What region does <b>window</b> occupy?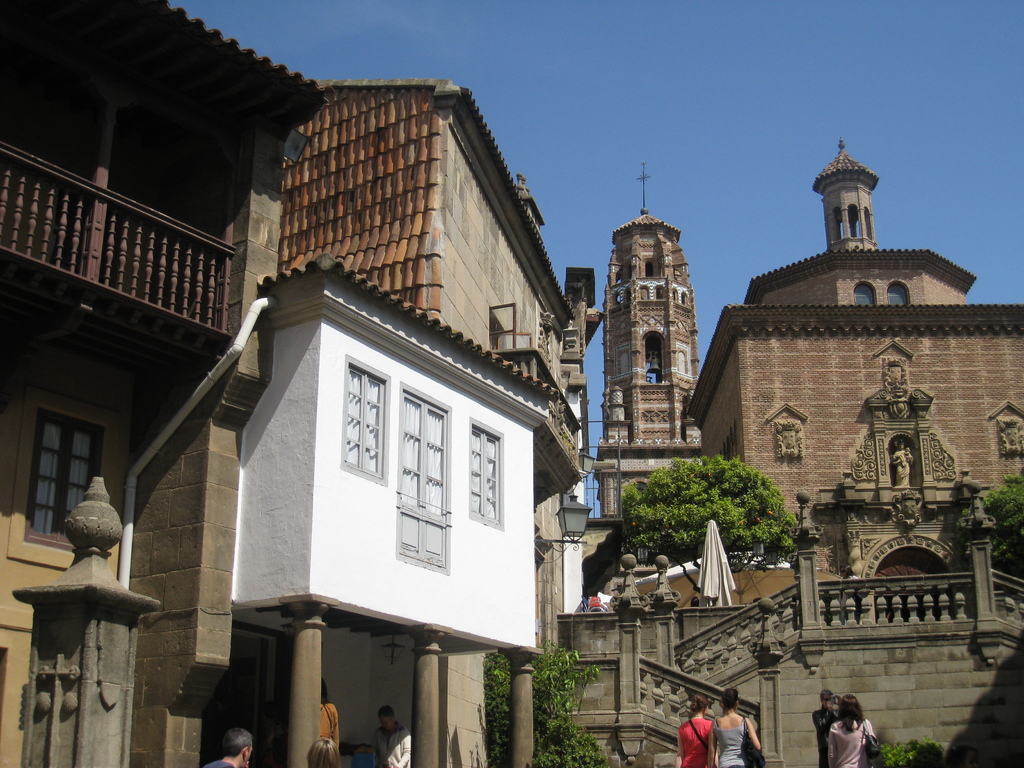
crop(854, 286, 877, 307).
